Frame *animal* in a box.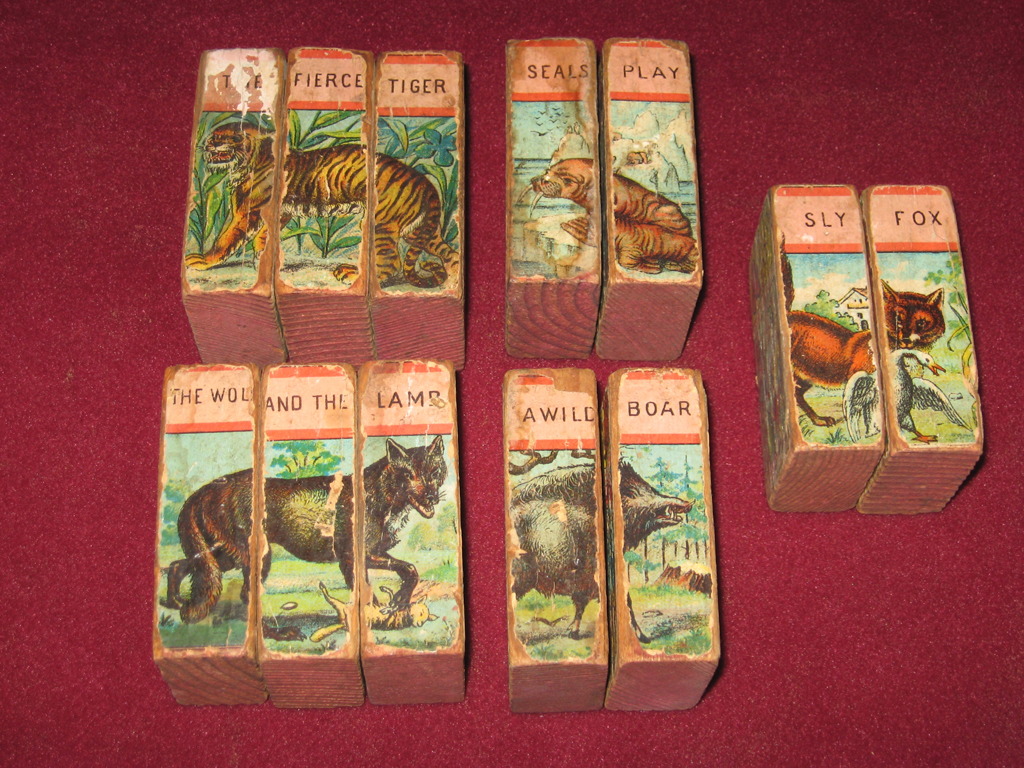
164,436,445,642.
